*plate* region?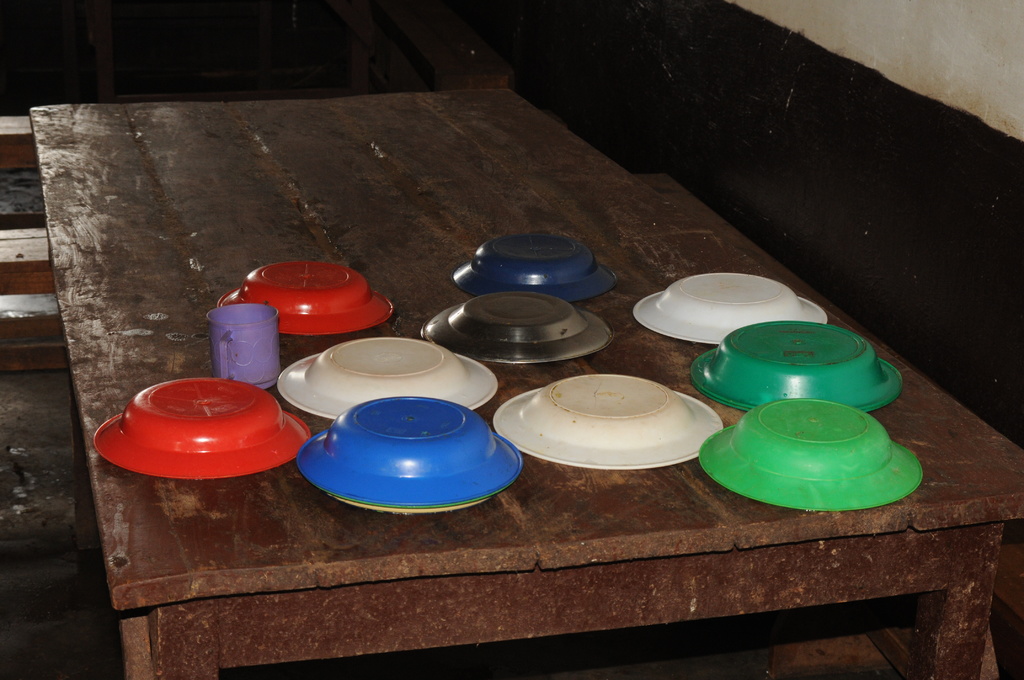
Rect(632, 271, 926, 511)
